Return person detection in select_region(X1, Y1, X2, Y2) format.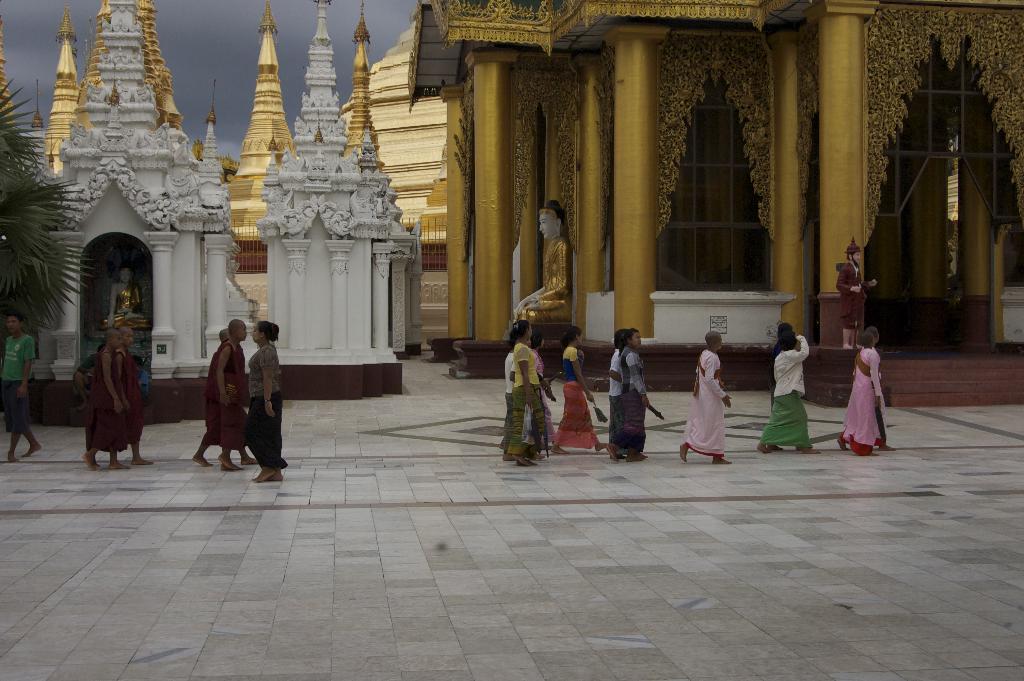
select_region(239, 319, 285, 489).
